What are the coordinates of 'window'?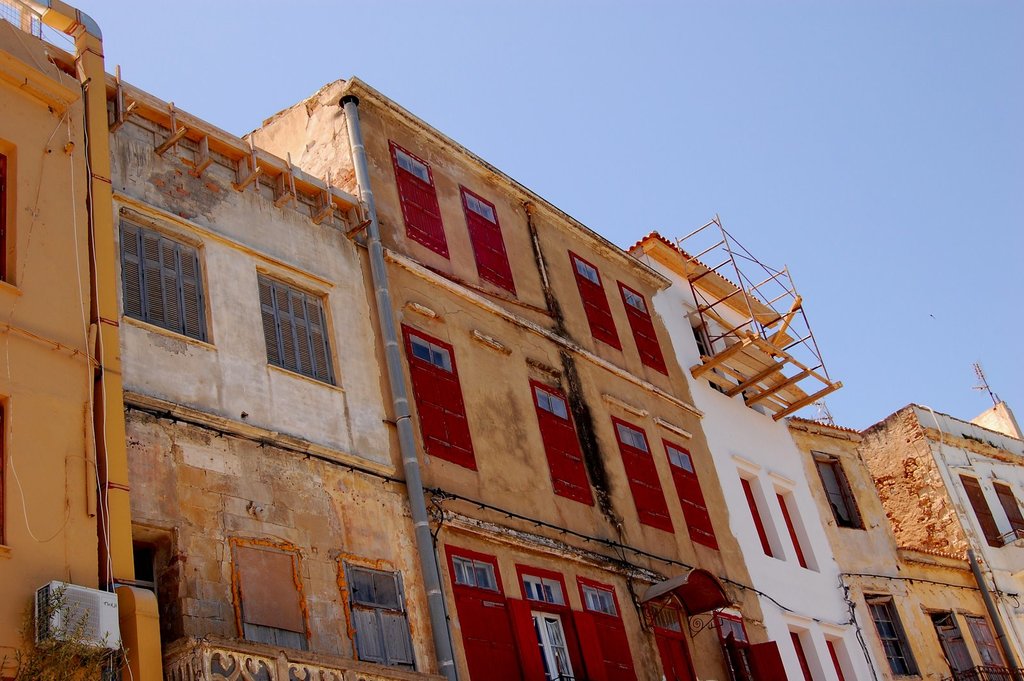
BBox(0, 132, 18, 291).
